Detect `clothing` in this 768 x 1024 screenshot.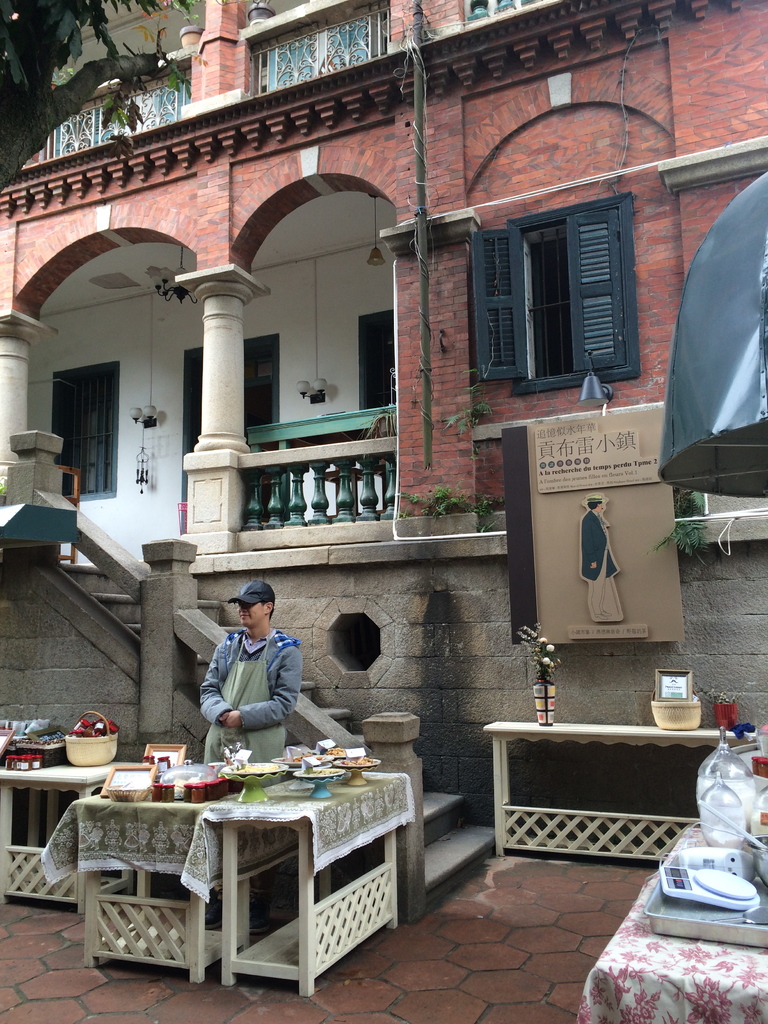
Detection: left=576, top=506, right=620, bottom=621.
